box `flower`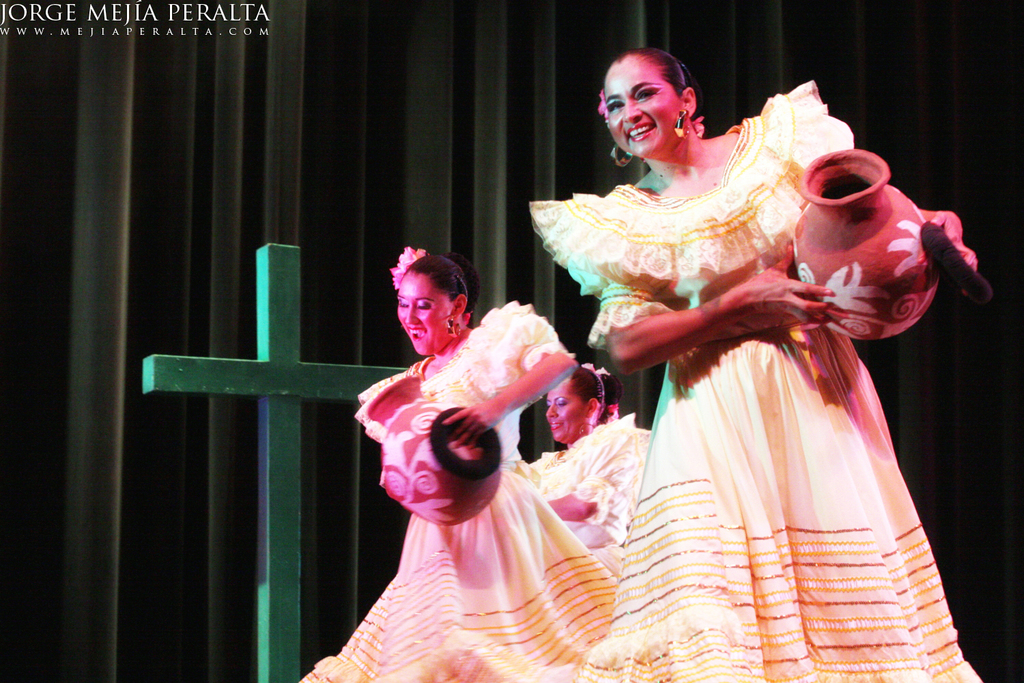
Rect(388, 244, 421, 284)
